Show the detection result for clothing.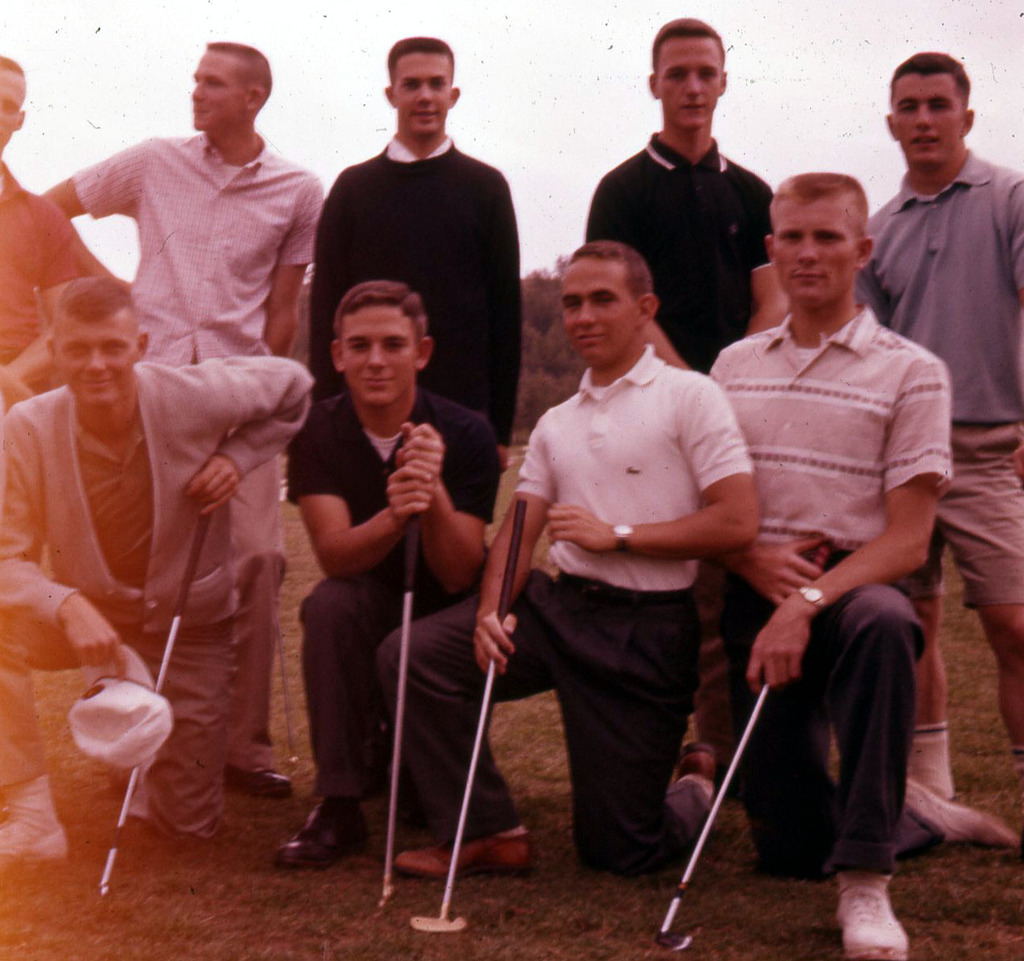
Rect(708, 191, 970, 900).
